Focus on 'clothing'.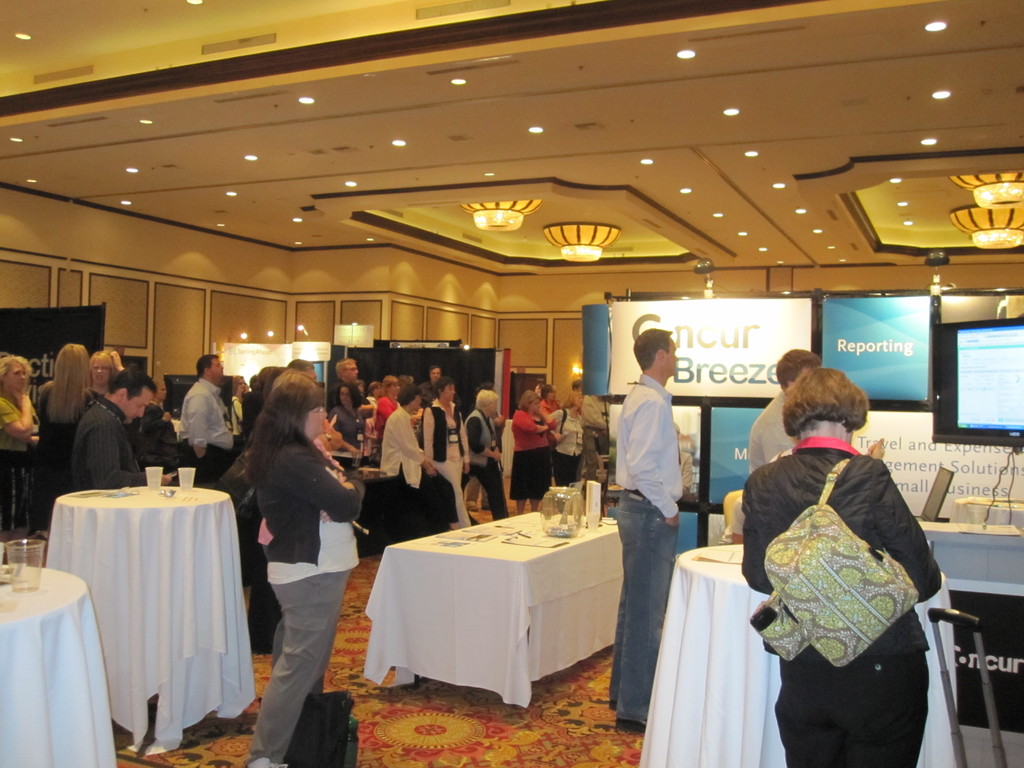
Focused at locate(459, 394, 511, 515).
